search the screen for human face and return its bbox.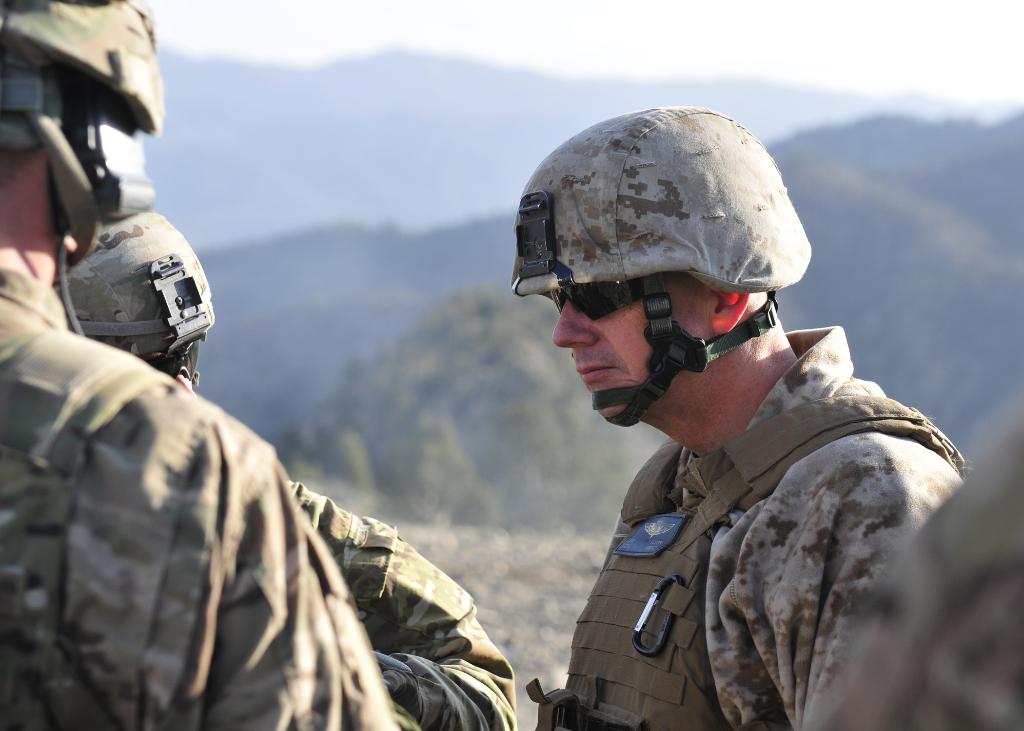
Found: l=548, t=274, r=722, b=438.
